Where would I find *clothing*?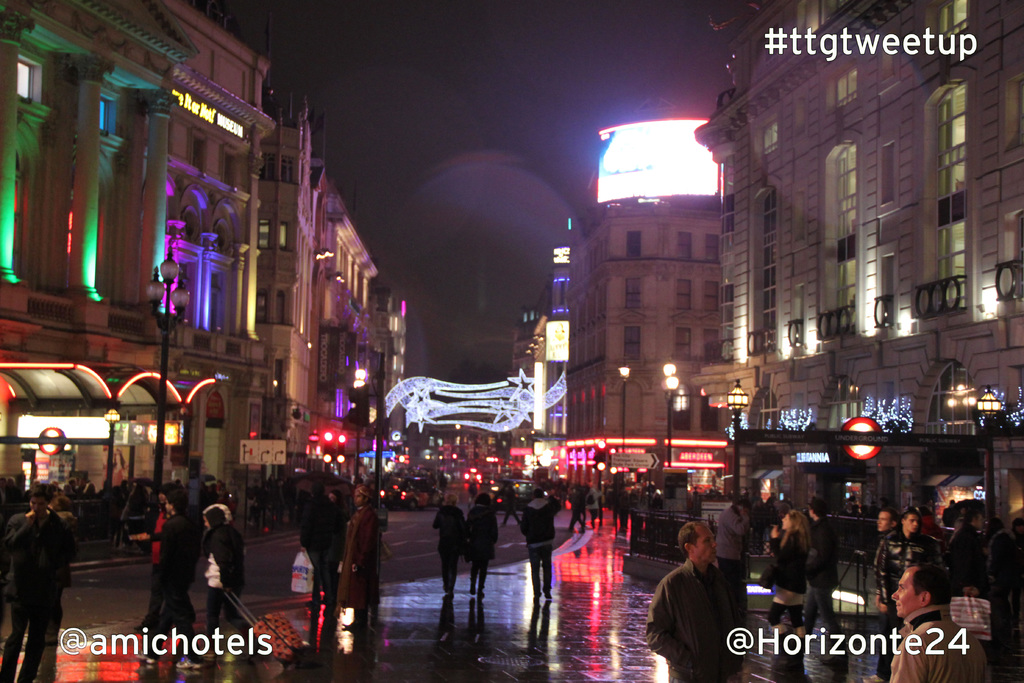
At rect(520, 495, 552, 588).
